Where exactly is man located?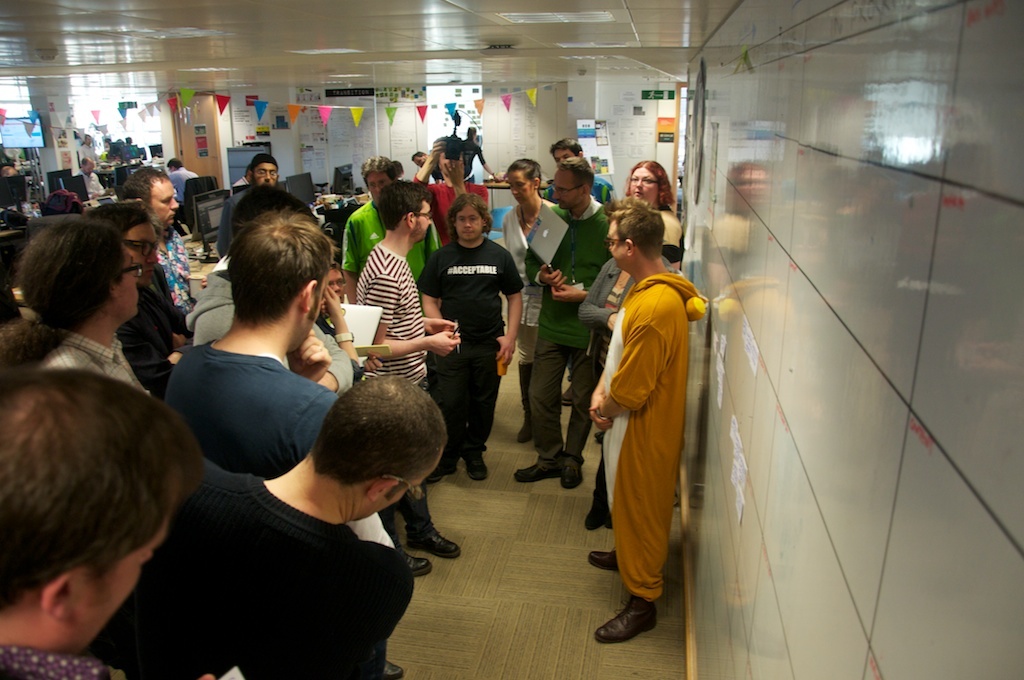
Its bounding box is pyautogui.locateOnScreen(77, 152, 107, 197).
